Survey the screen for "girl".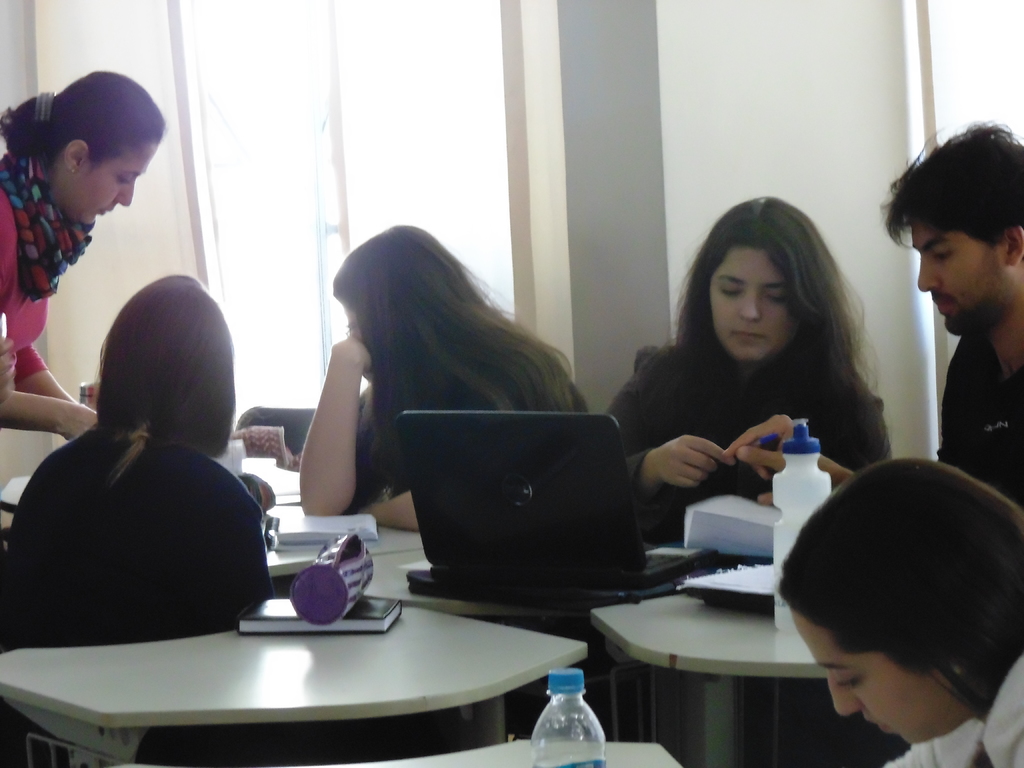
Survey found: (x1=608, y1=195, x2=900, y2=508).
